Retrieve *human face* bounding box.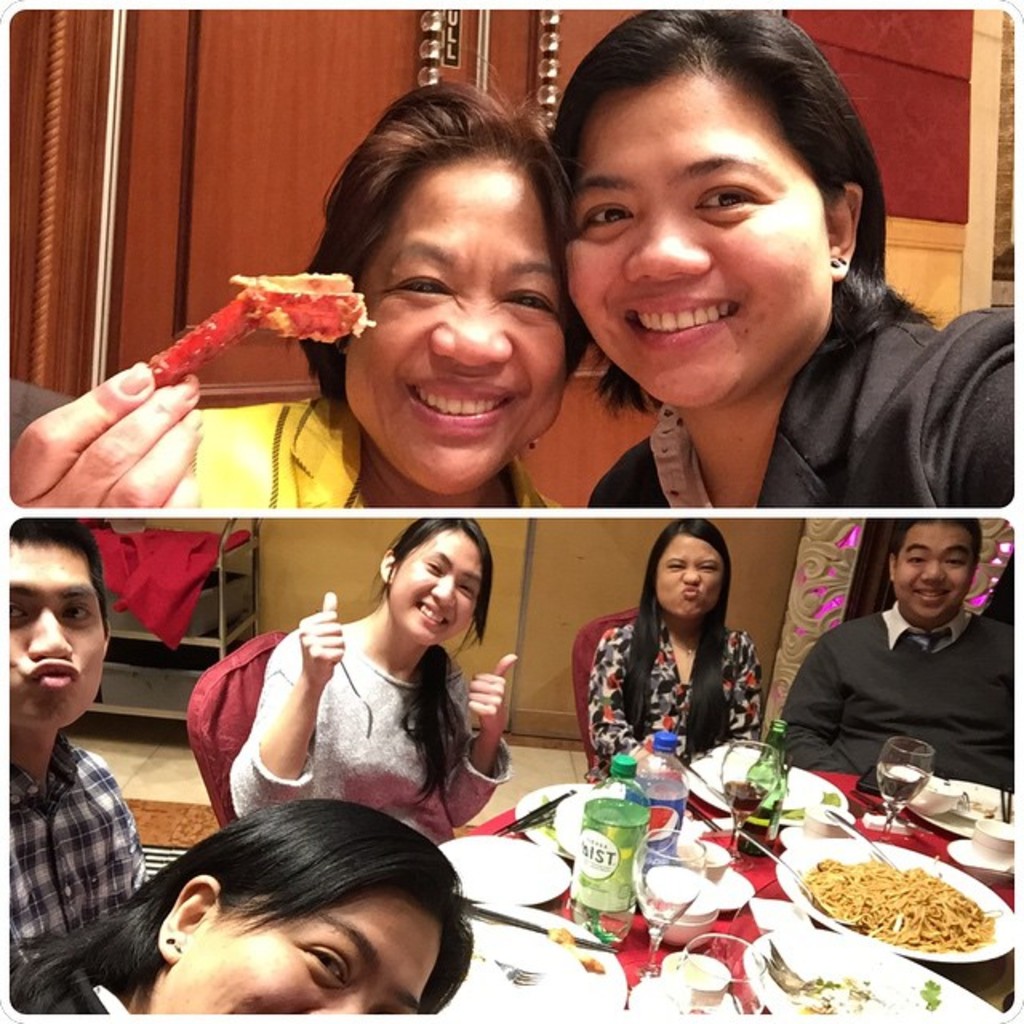
Bounding box: l=147, t=898, r=450, b=1019.
